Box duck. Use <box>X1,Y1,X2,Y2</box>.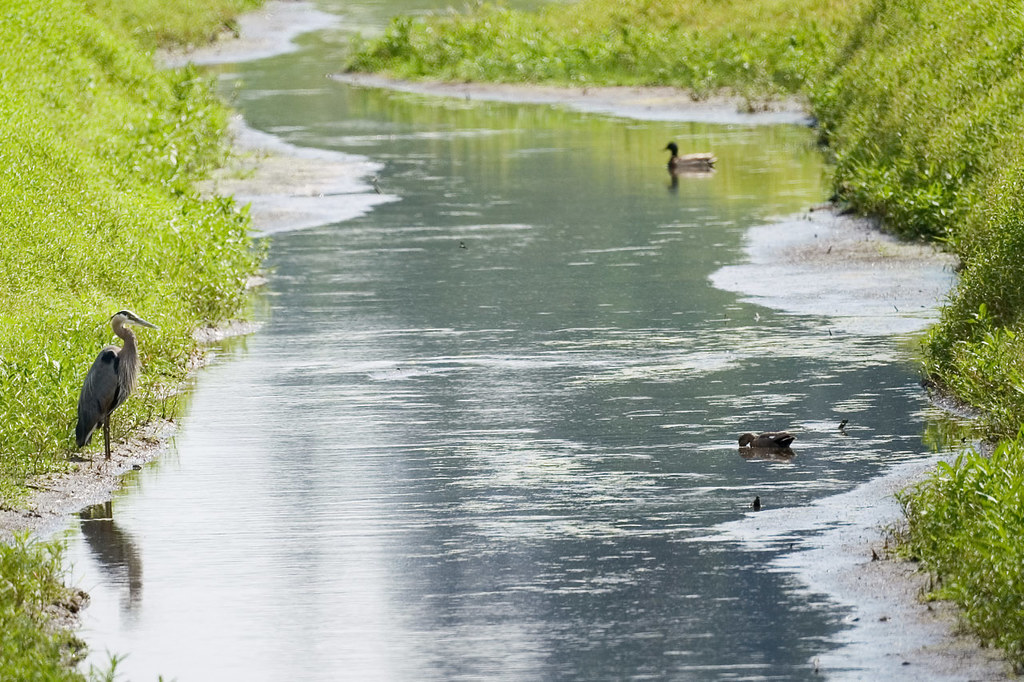
<box>662,130,725,179</box>.
